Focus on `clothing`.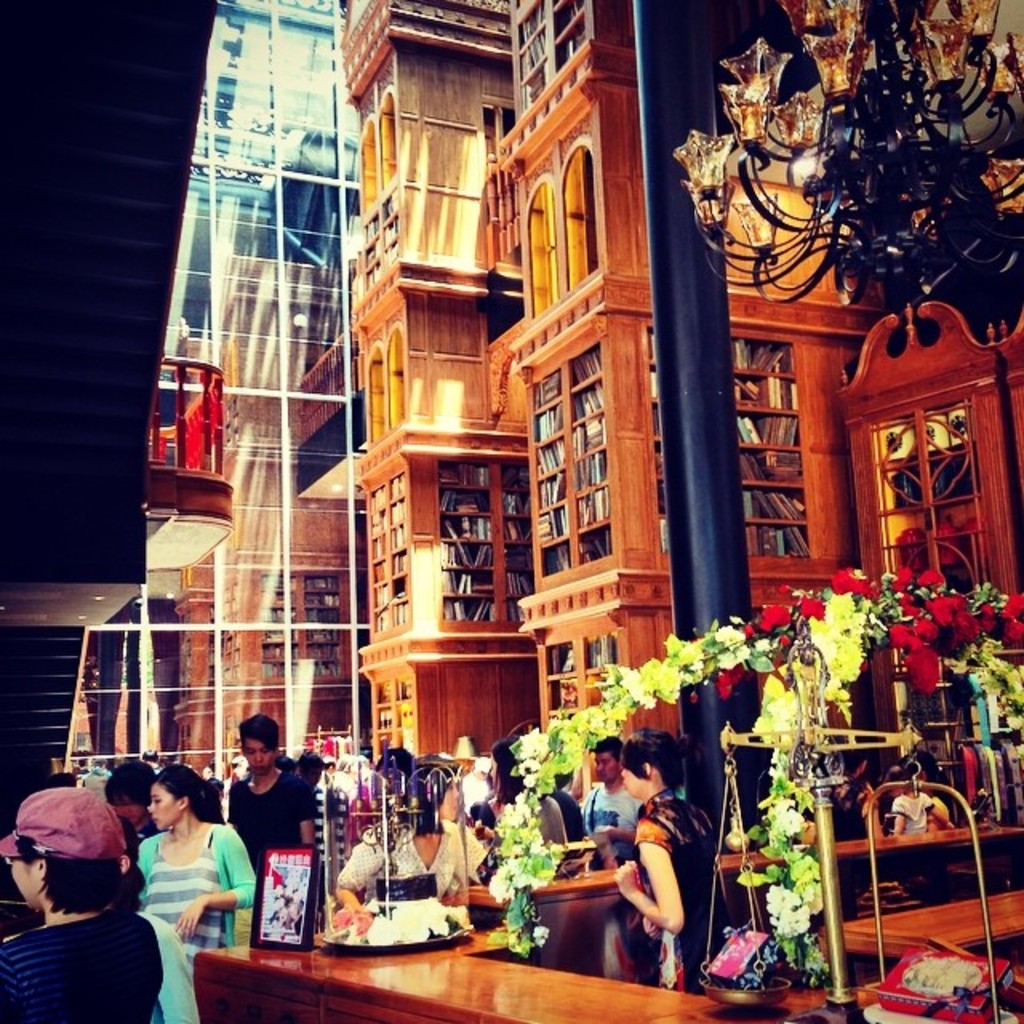
Focused at region(554, 784, 592, 854).
